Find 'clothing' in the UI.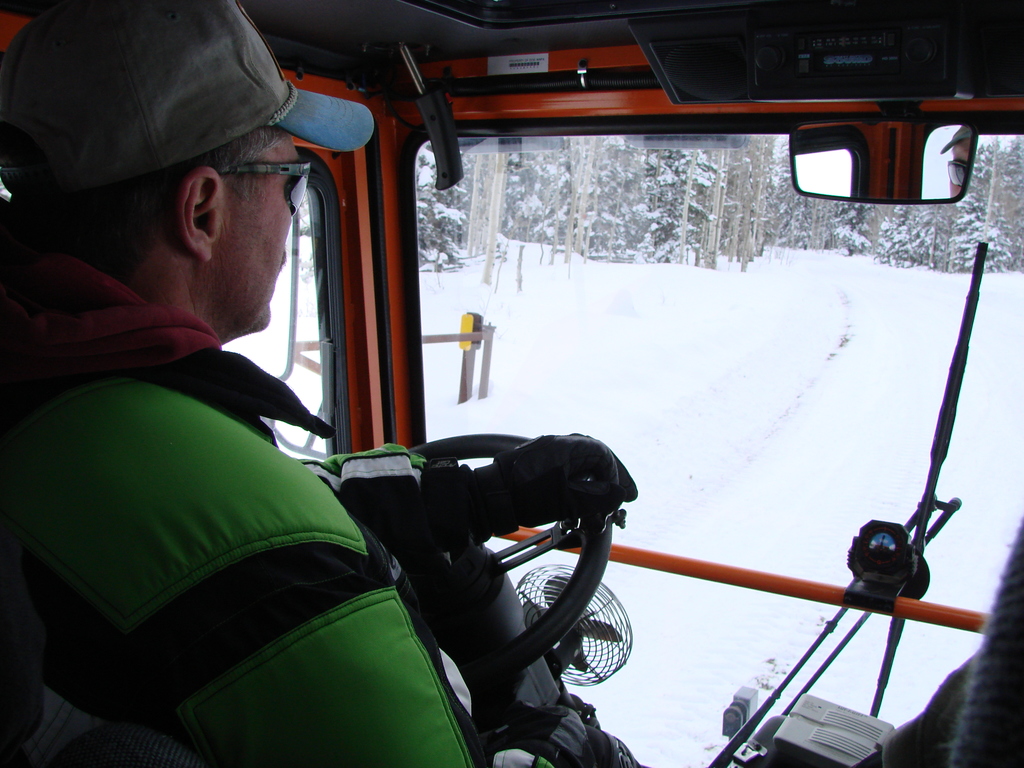
UI element at l=0, t=154, r=390, b=694.
